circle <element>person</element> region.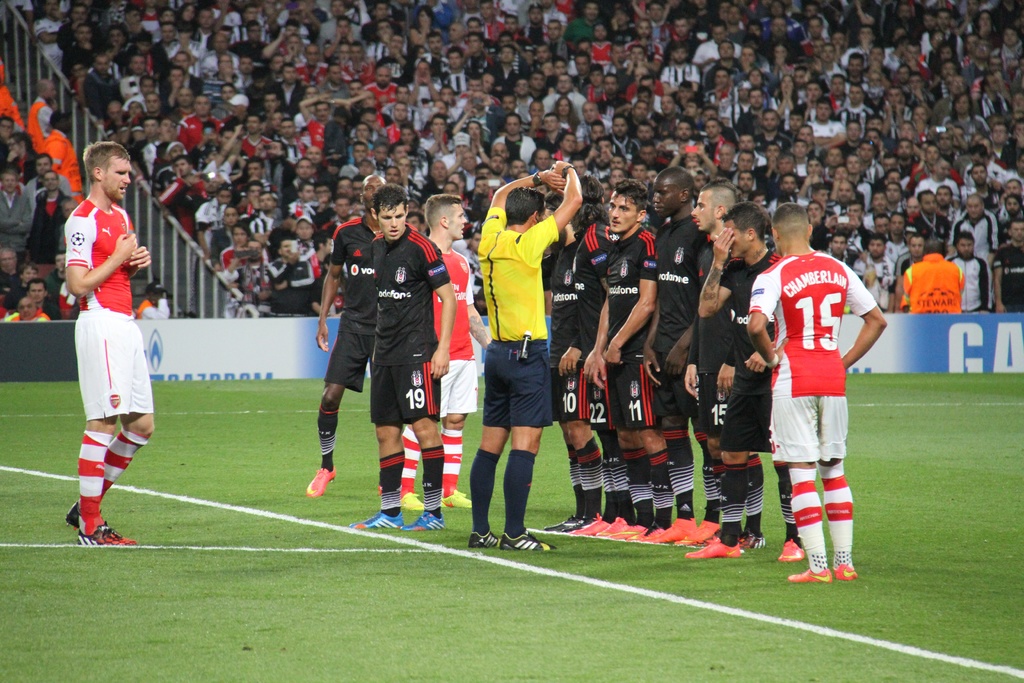
Region: 674 176 767 546.
